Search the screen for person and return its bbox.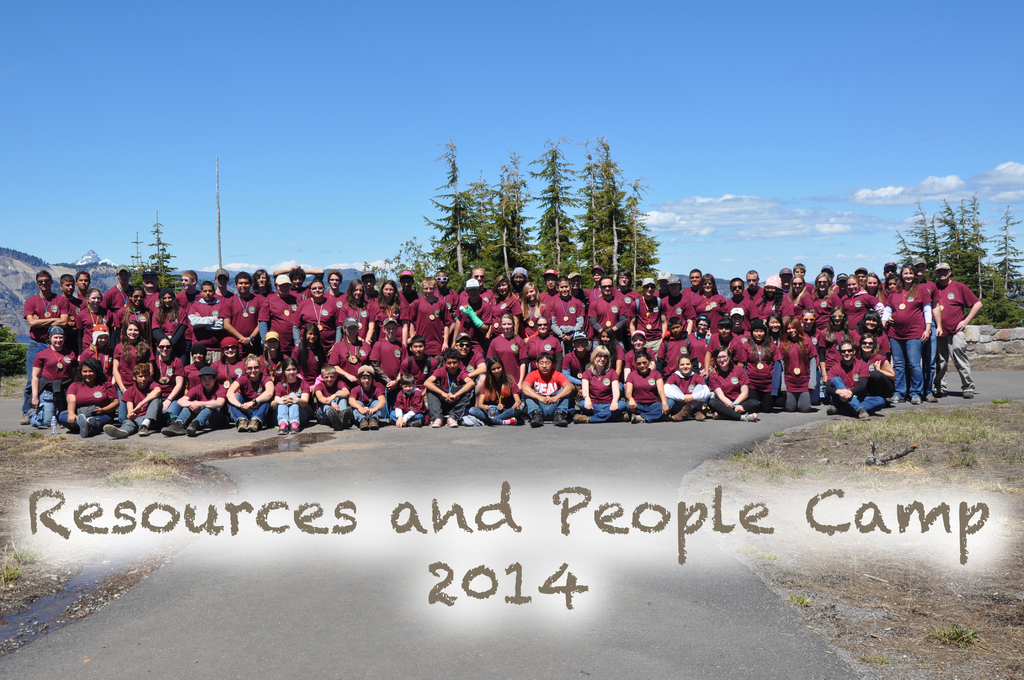
Found: <bbox>583, 264, 616, 304</bbox>.
